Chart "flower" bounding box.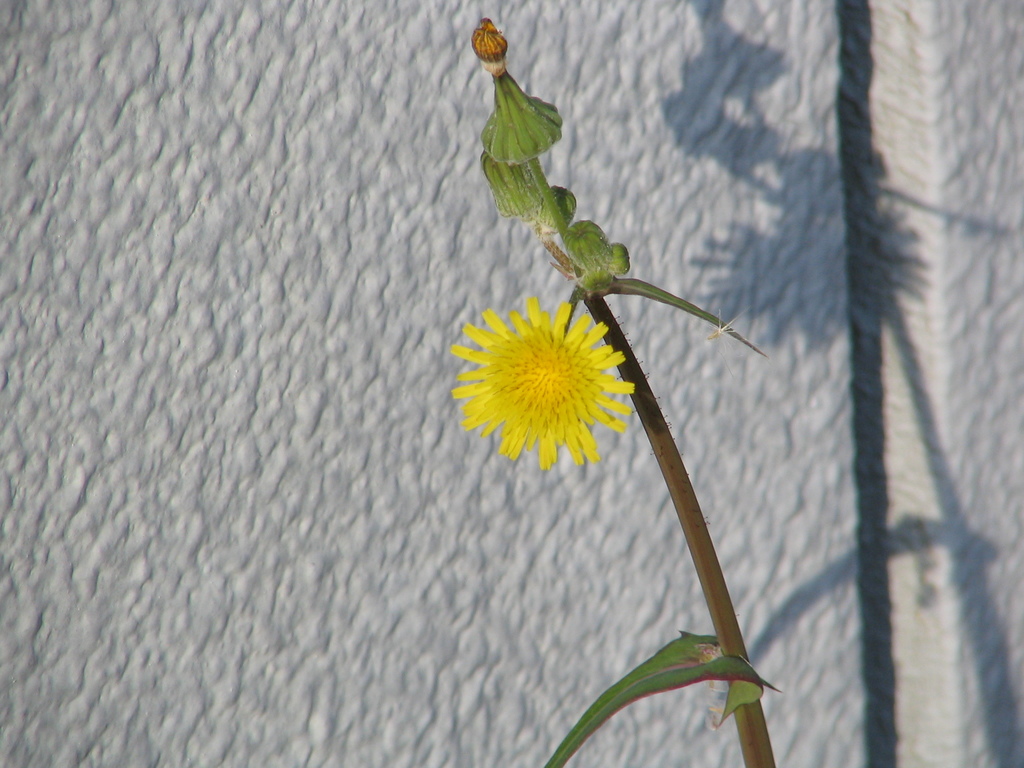
Charted: crop(449, 285, 631, 480).
